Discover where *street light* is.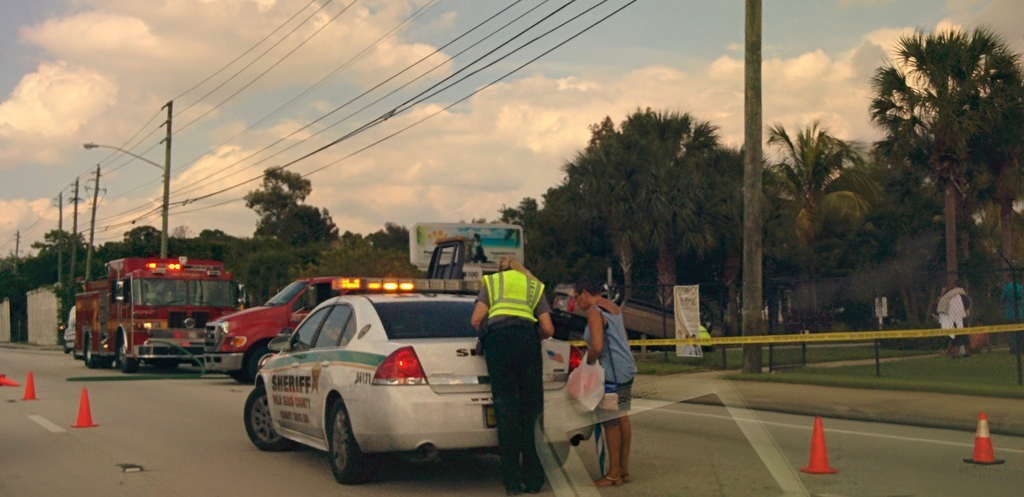
Discovered at Rect(81, 94, 172, 256).
